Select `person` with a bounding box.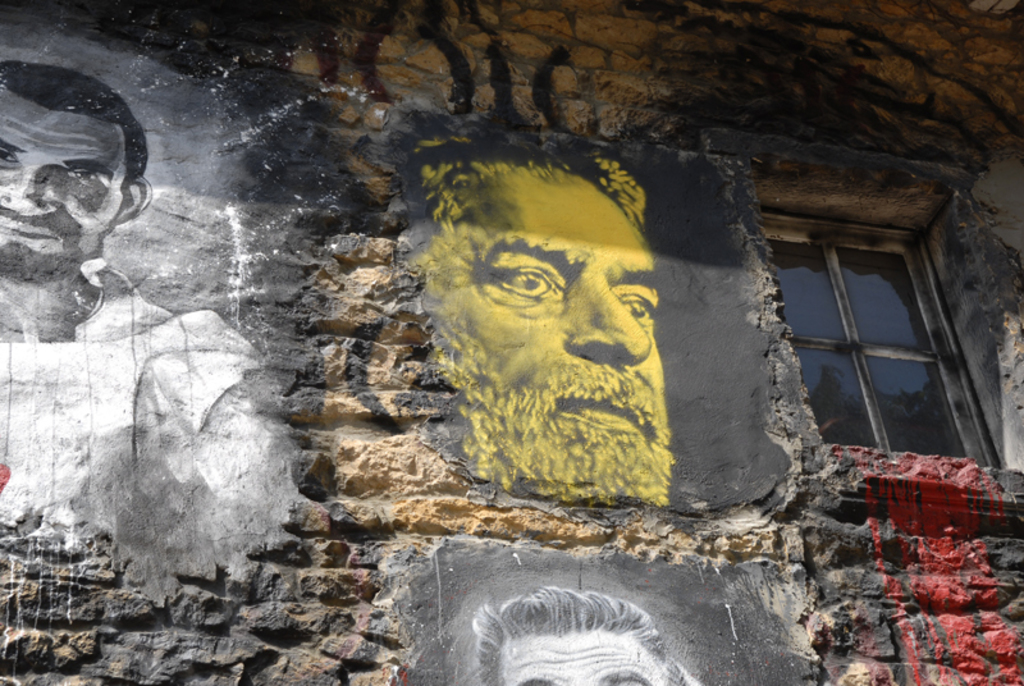
locate(402, 124, 672, 500).
